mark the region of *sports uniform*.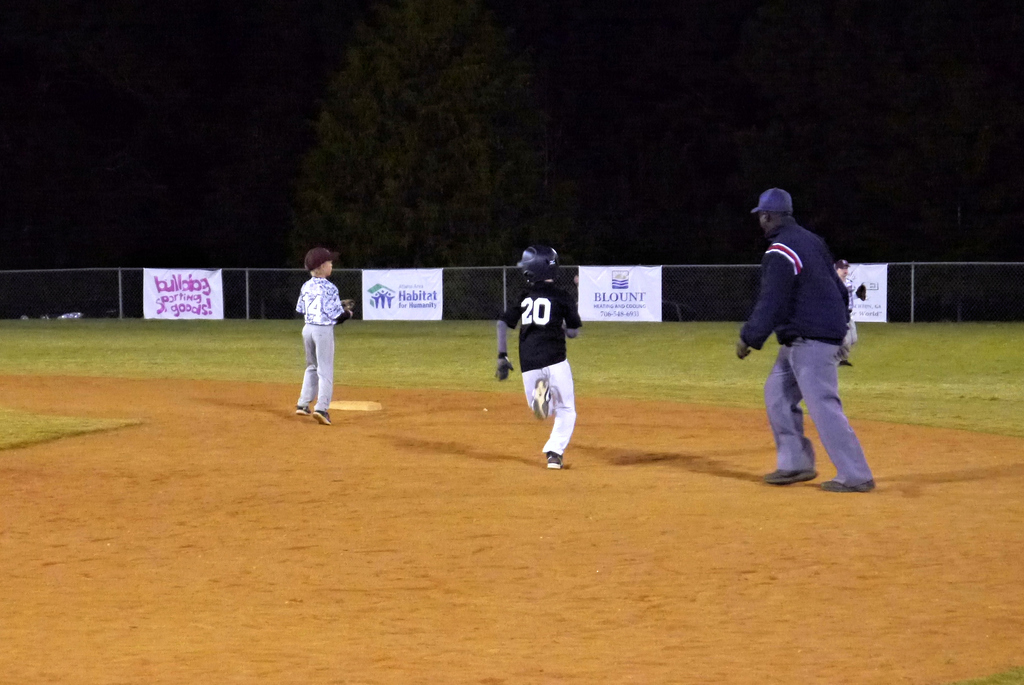
Region: (x1=292, y1=278, x2=339, y2=426).
